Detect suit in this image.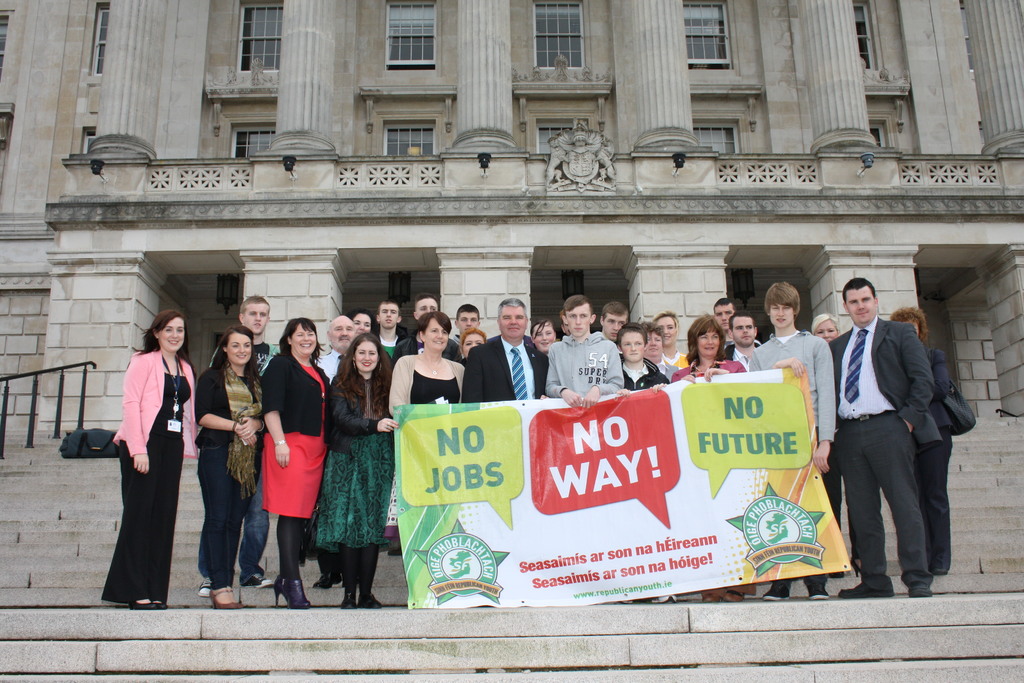
Detection: box=[911, 350, 963, 582].
